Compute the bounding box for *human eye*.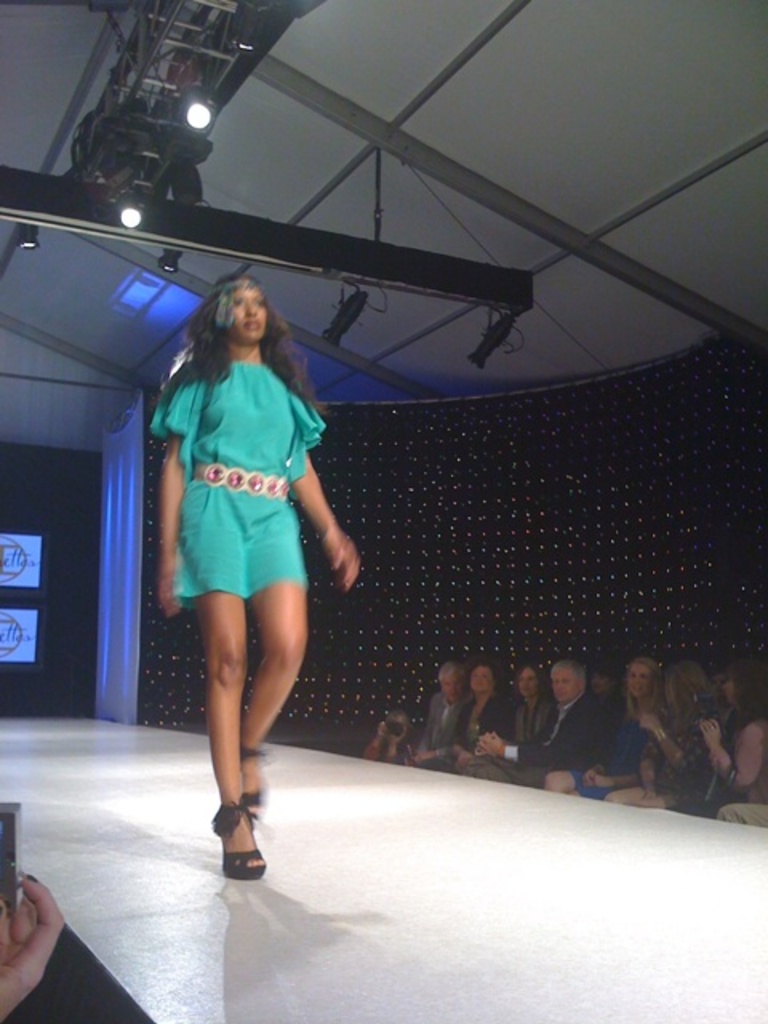
crop(234, 293, 253, 307).
